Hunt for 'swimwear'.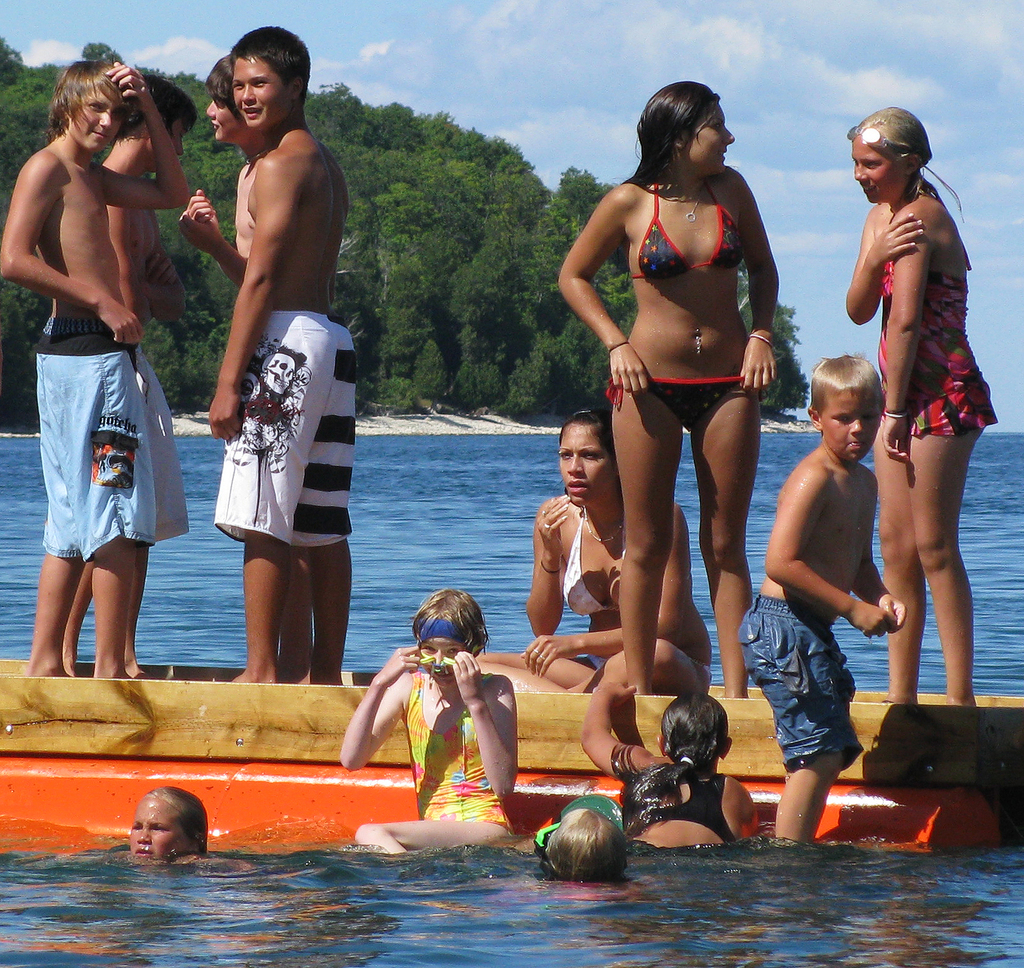
Hunted down at locate(18, 310, 154, 558).
